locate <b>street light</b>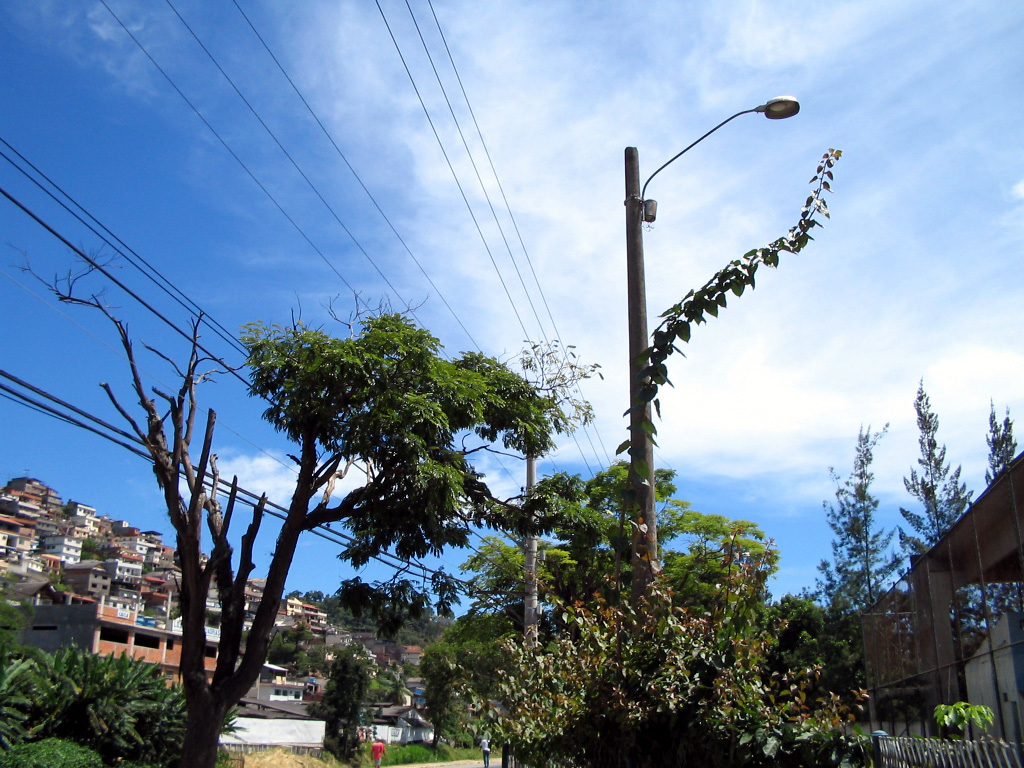
{"x1": 600, "y1": 67, "x2": 839, "y2": 632}
